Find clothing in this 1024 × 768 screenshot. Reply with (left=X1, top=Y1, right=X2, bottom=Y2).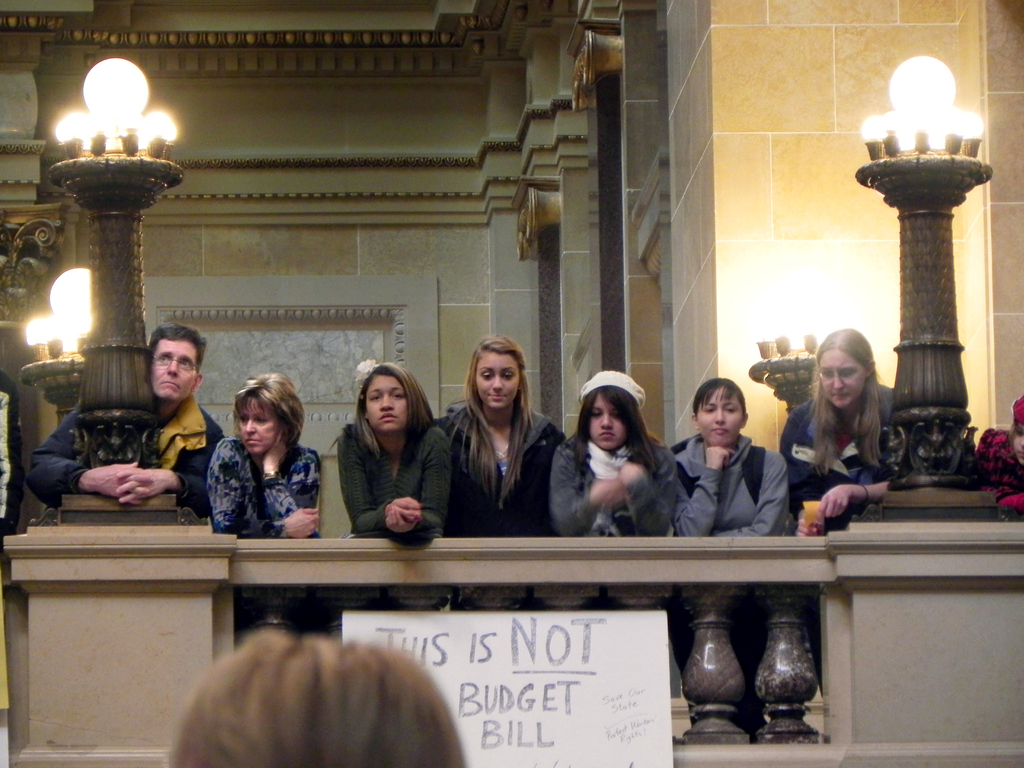
(left=671, top=442, right=788, bottom=543).
